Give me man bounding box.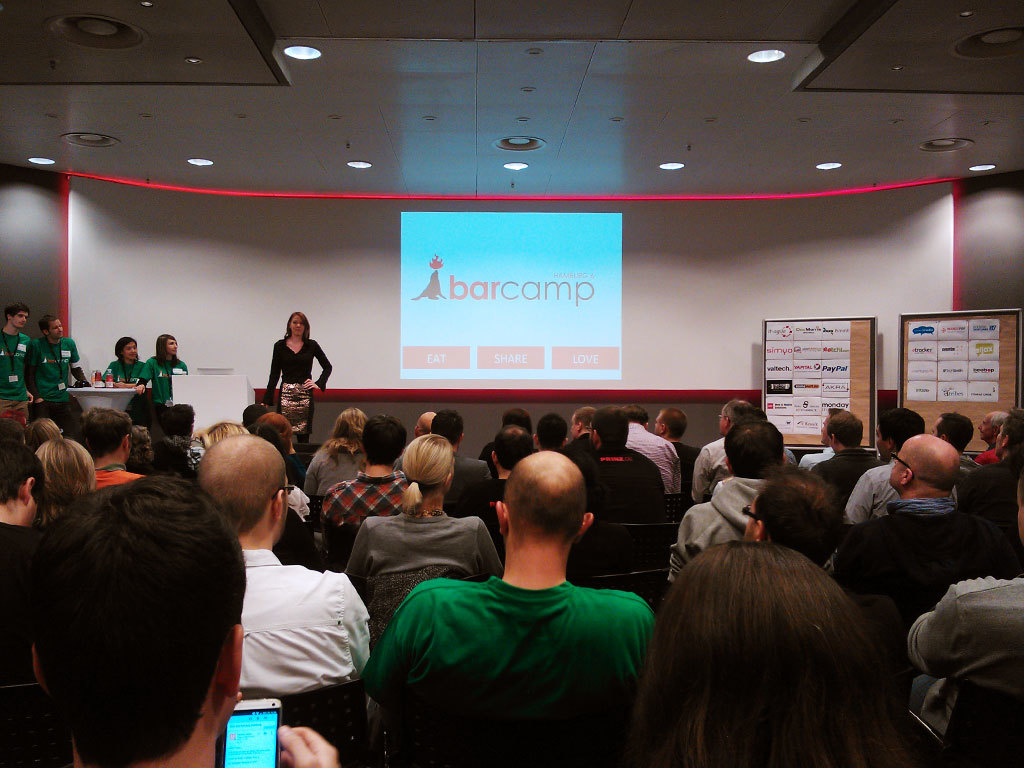
{"x1": 13, "y1": 467, "x2": 343, "y2": 767}.
